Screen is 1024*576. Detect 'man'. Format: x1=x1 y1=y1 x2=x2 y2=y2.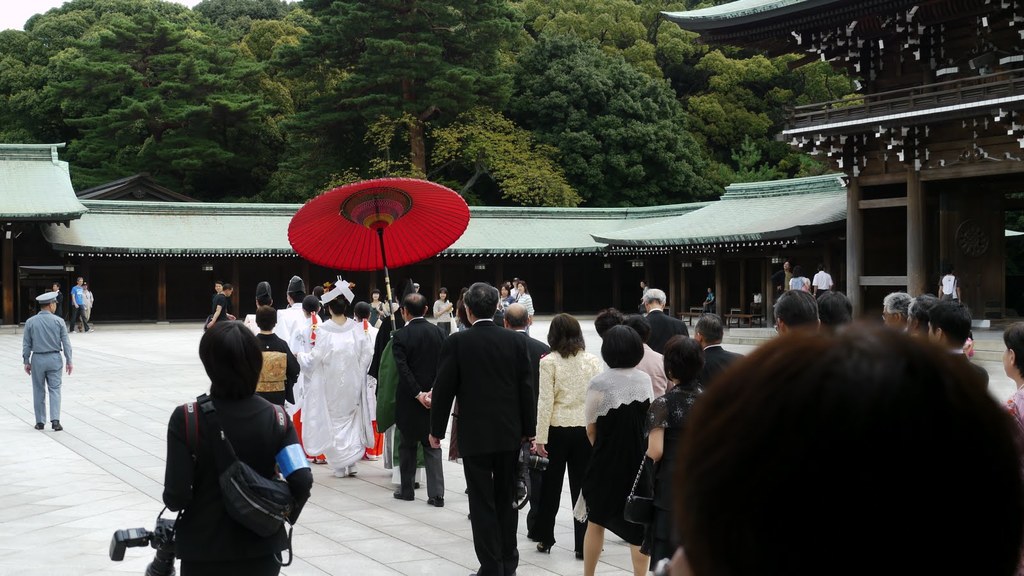
x1=278 y1=278 x2=309 y2=340.
